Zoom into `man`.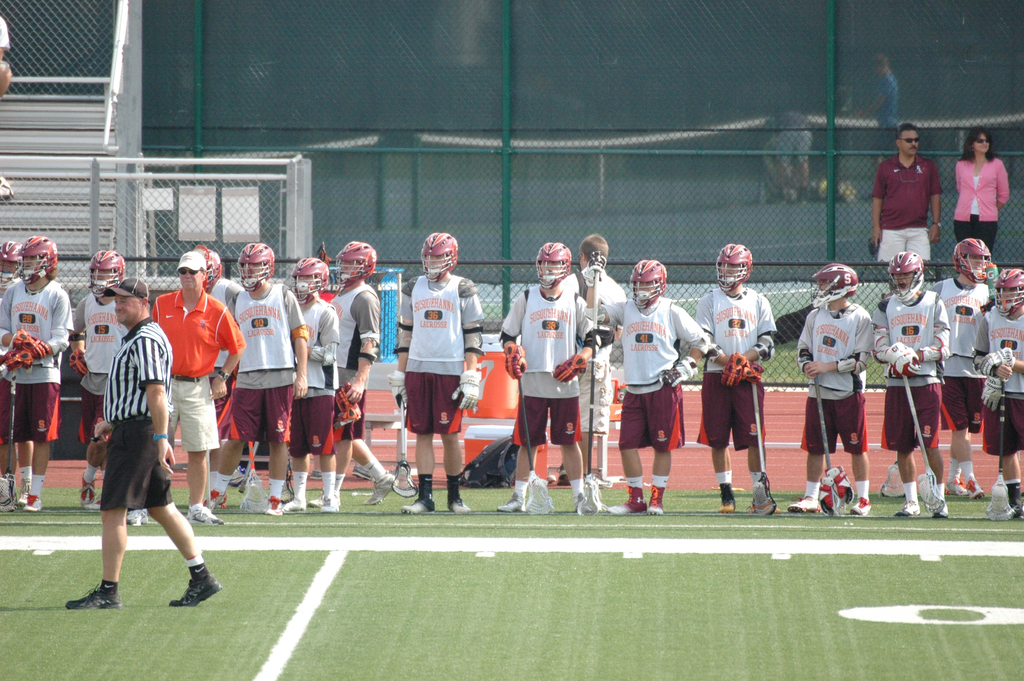
Zoom target: 973, 268, 1023, 520.
